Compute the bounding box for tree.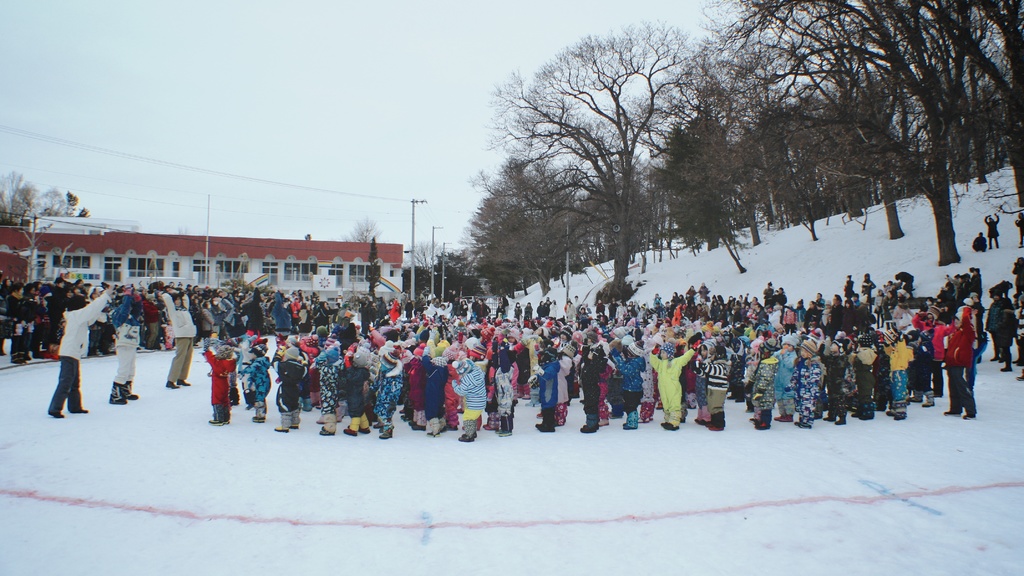
bbox(467, 155, 597, 295).
